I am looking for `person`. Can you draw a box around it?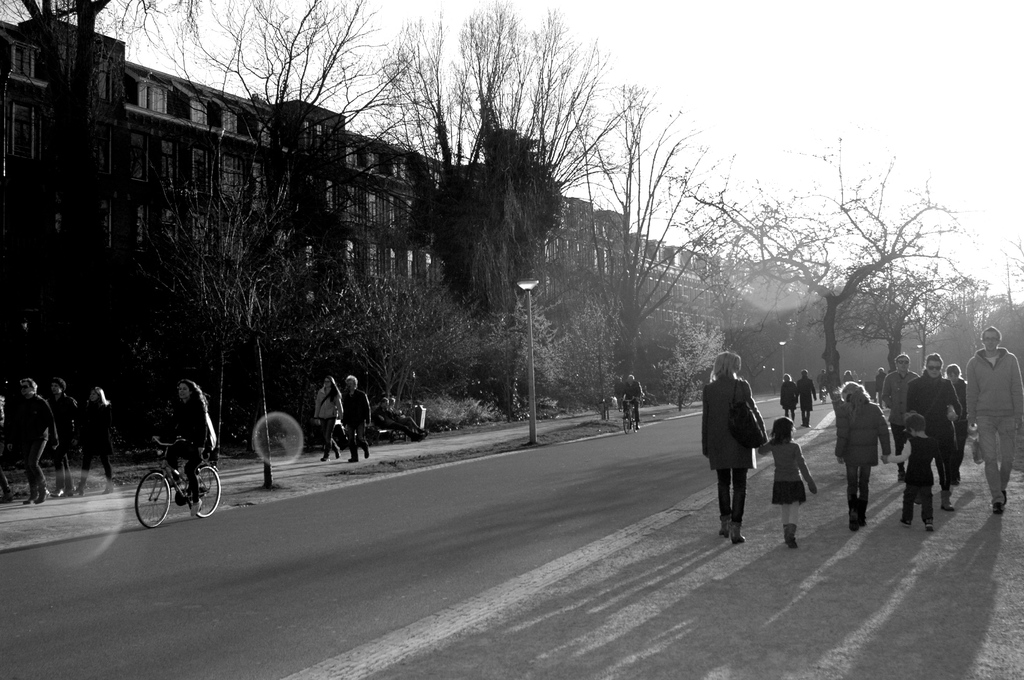
Sure, the bounding box is 815:371:832:394.
